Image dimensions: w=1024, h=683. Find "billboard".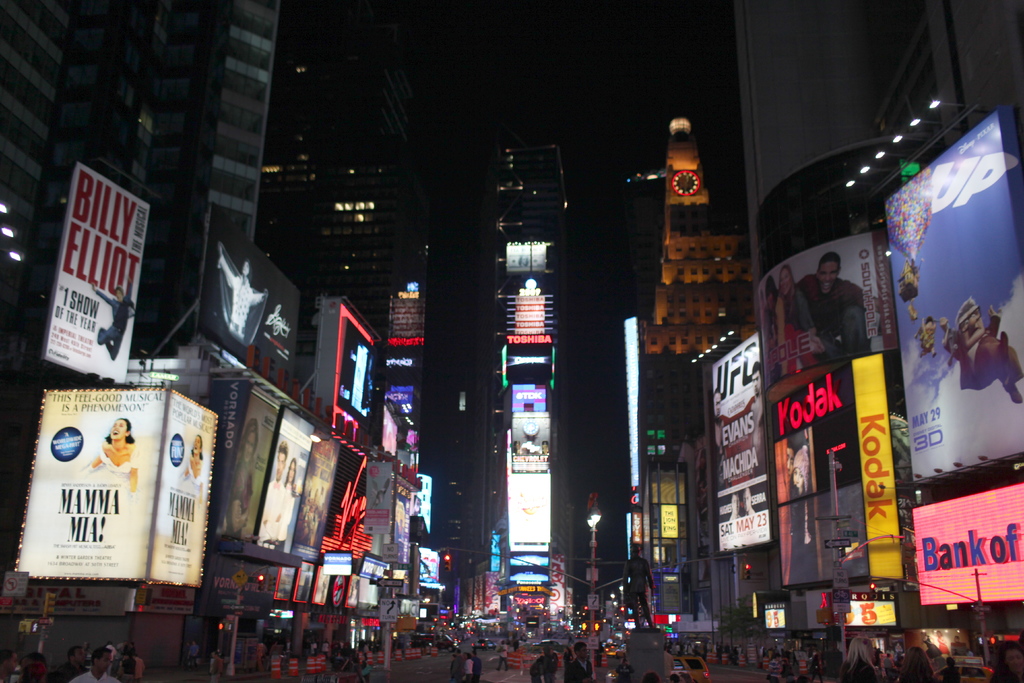
<bbox>15, 386, 165, 579</bbox>.
